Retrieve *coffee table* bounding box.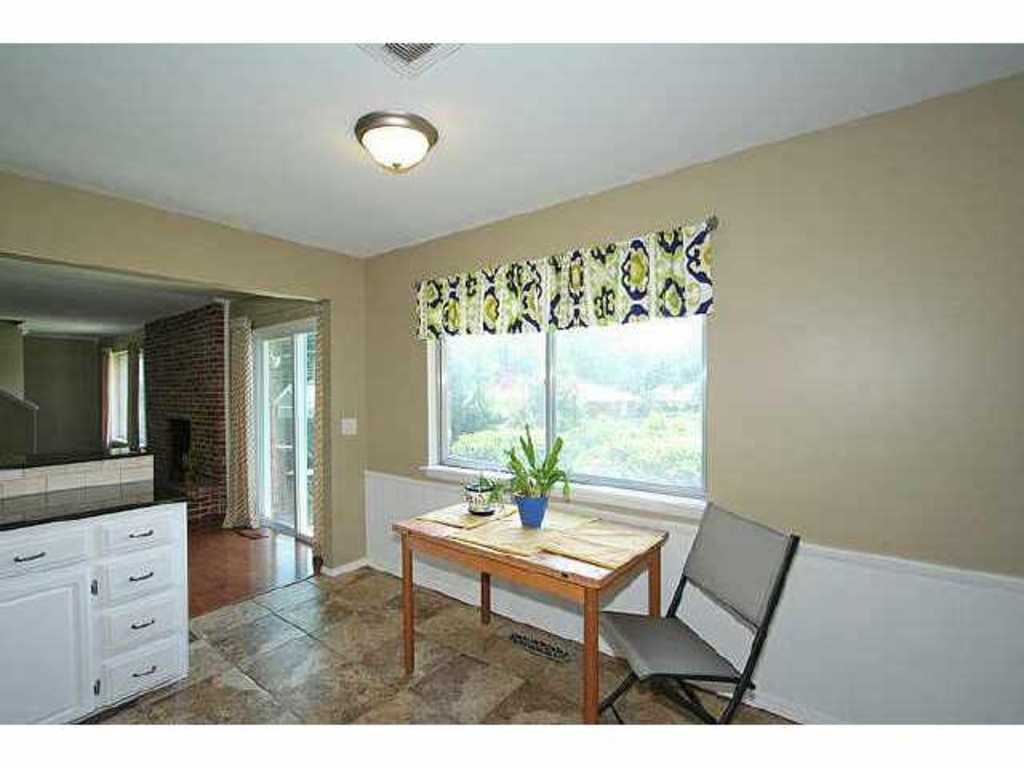
Bounding box: {"x1": 363, "y1": 493, "x2": 632, "y2": 664}.
